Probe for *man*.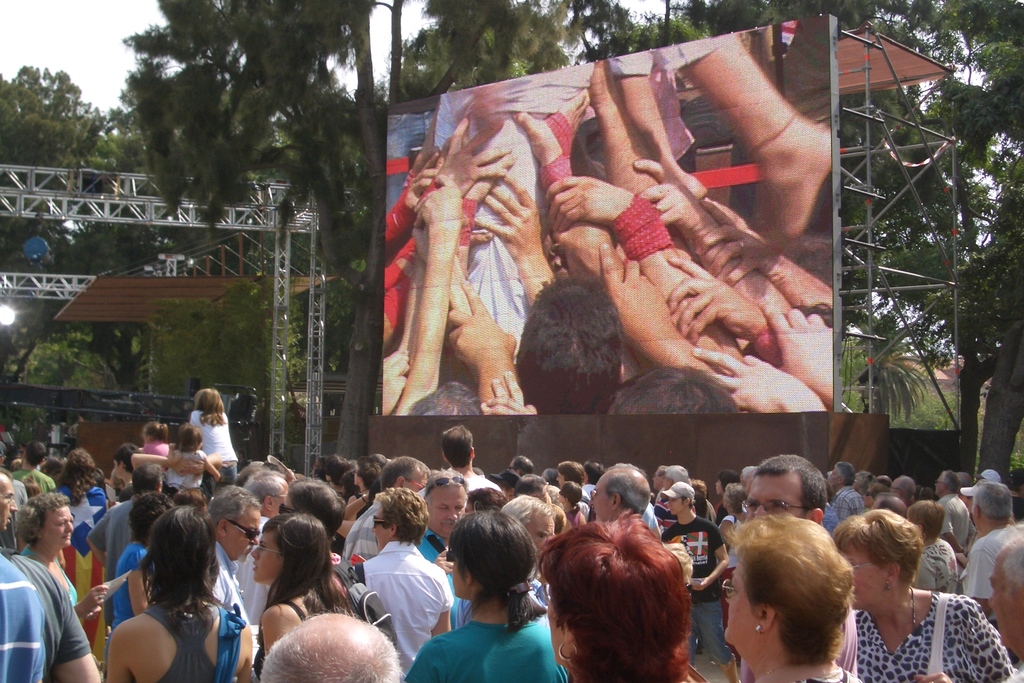
Probe result: left=339, top=453, right=427, bottom=570.
